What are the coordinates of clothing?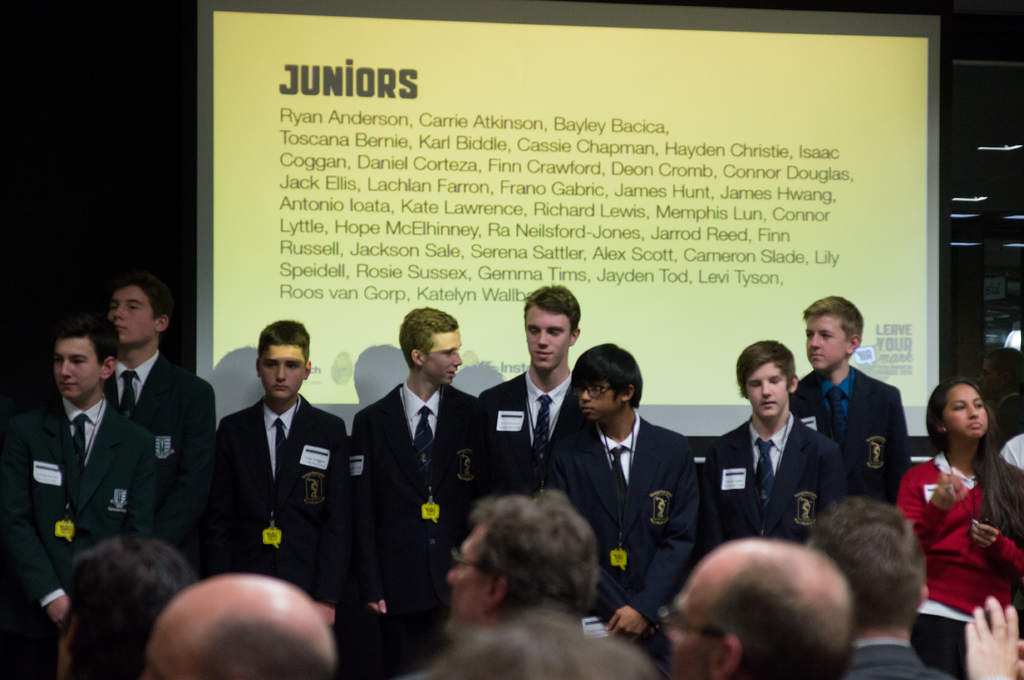
[844, 635, 950, 679].
